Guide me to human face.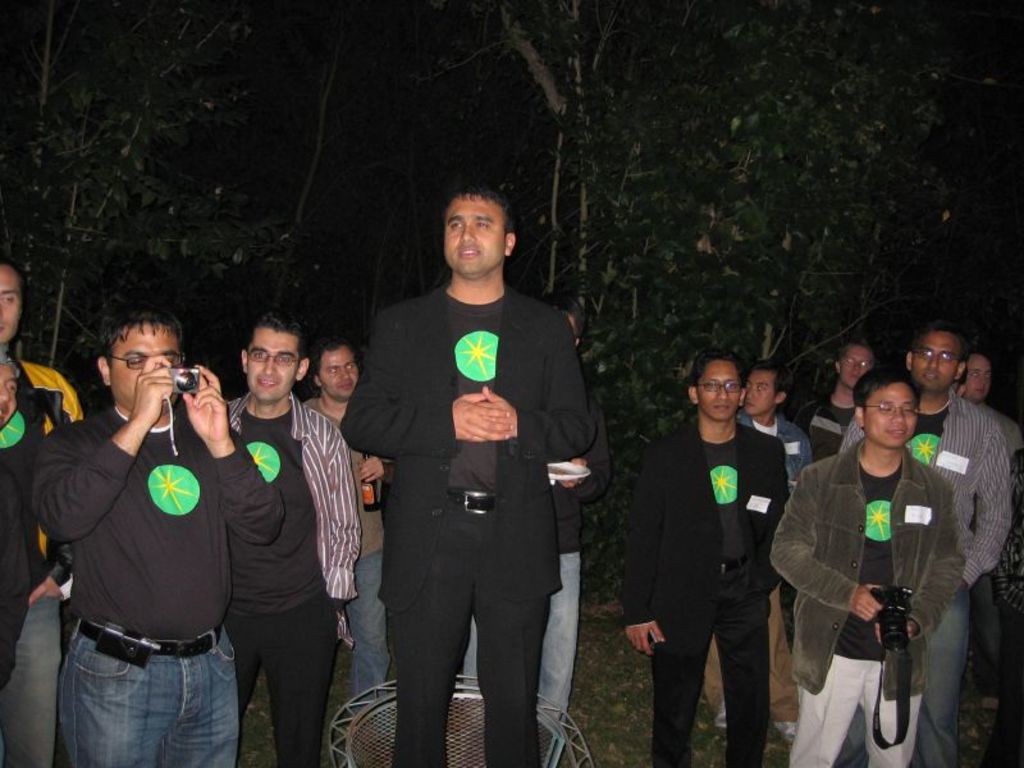
Guidance: (x1=321, y1=348, x2=355, y2=398).
